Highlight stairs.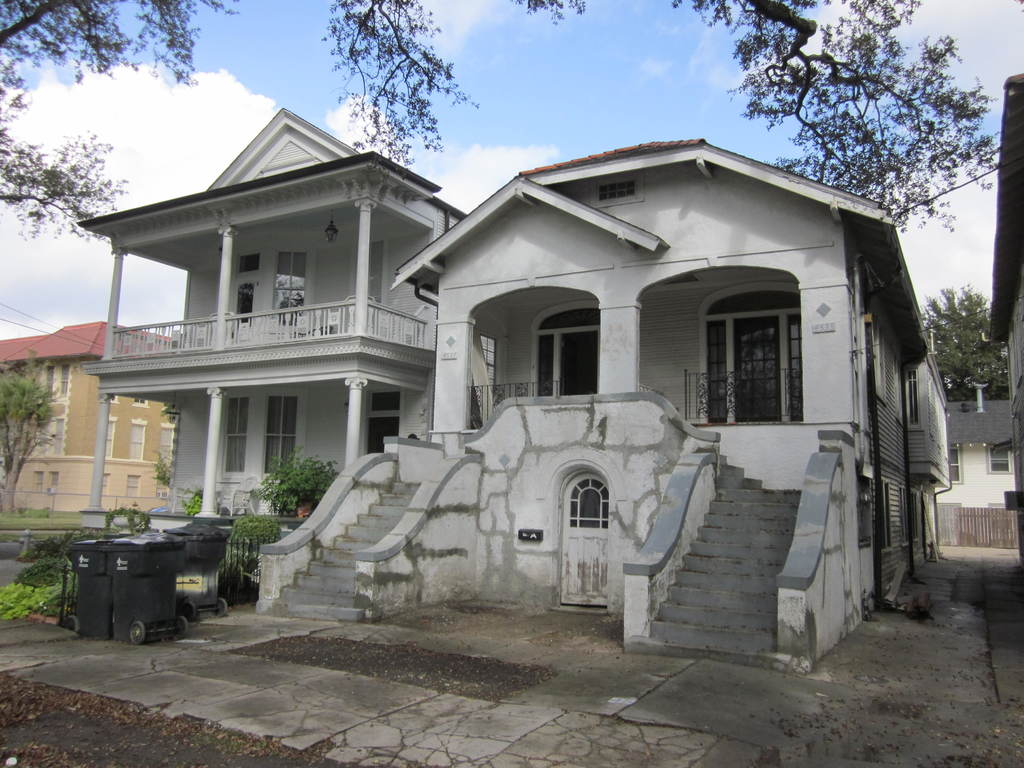
Highlighted region: box=[268, 476, 427, 616].
